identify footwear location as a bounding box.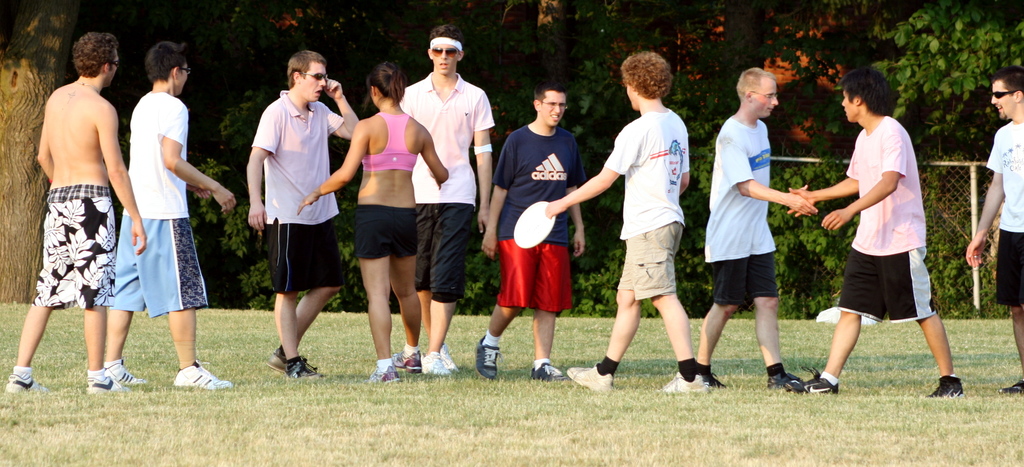
444, 346, 456, 372.
